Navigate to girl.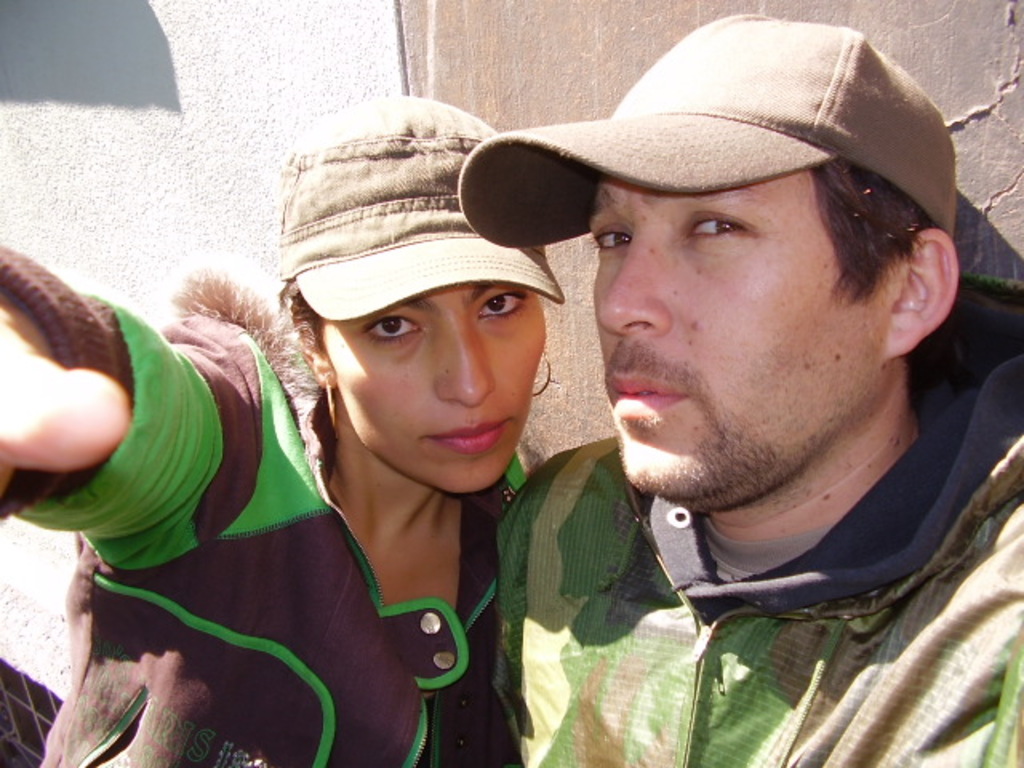
Navigation target: [0,91,570,766].
